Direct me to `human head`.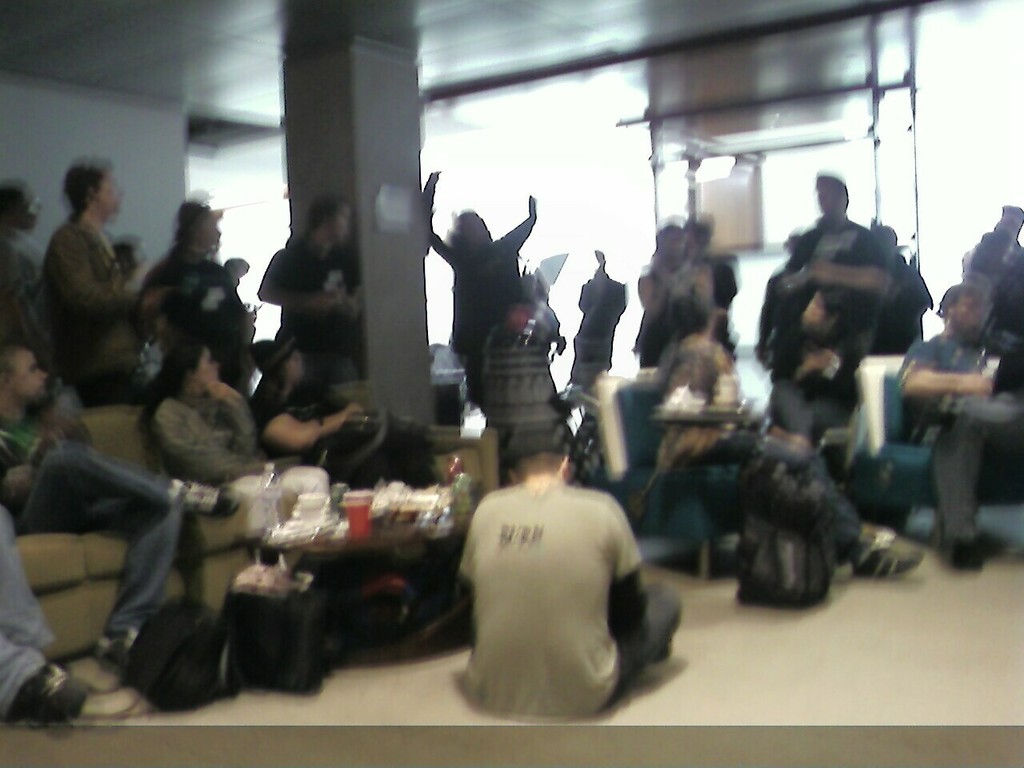
Direction: [305,191,353,246].
